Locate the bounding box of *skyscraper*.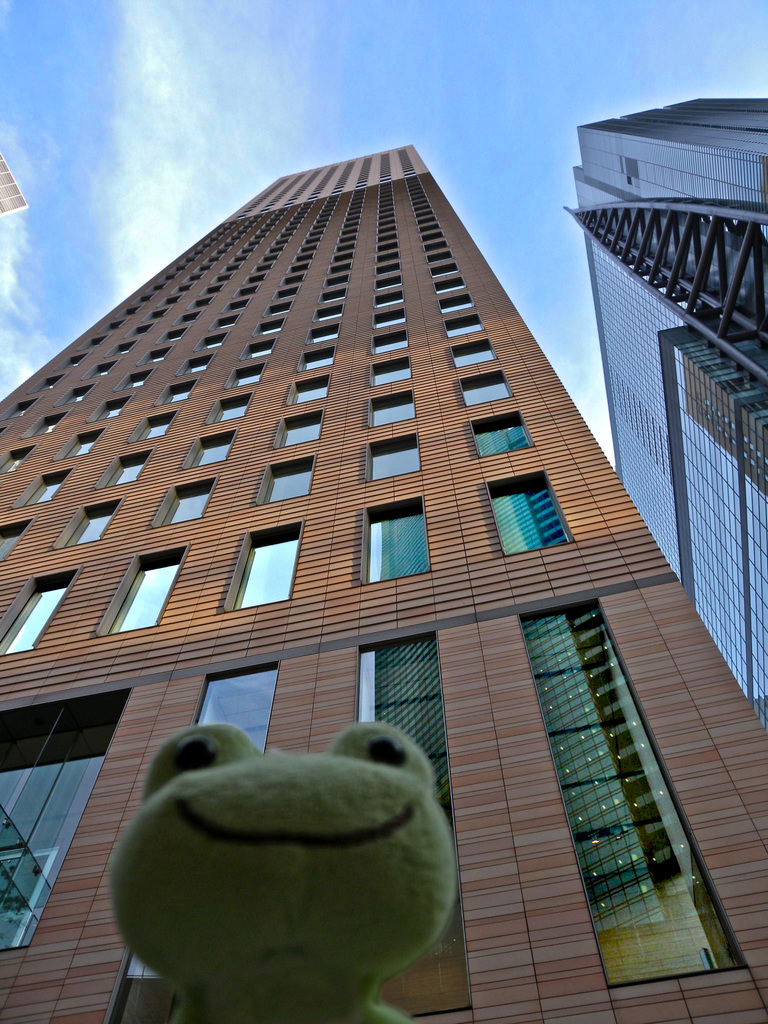
Bounding box: 567,99,767,736.
